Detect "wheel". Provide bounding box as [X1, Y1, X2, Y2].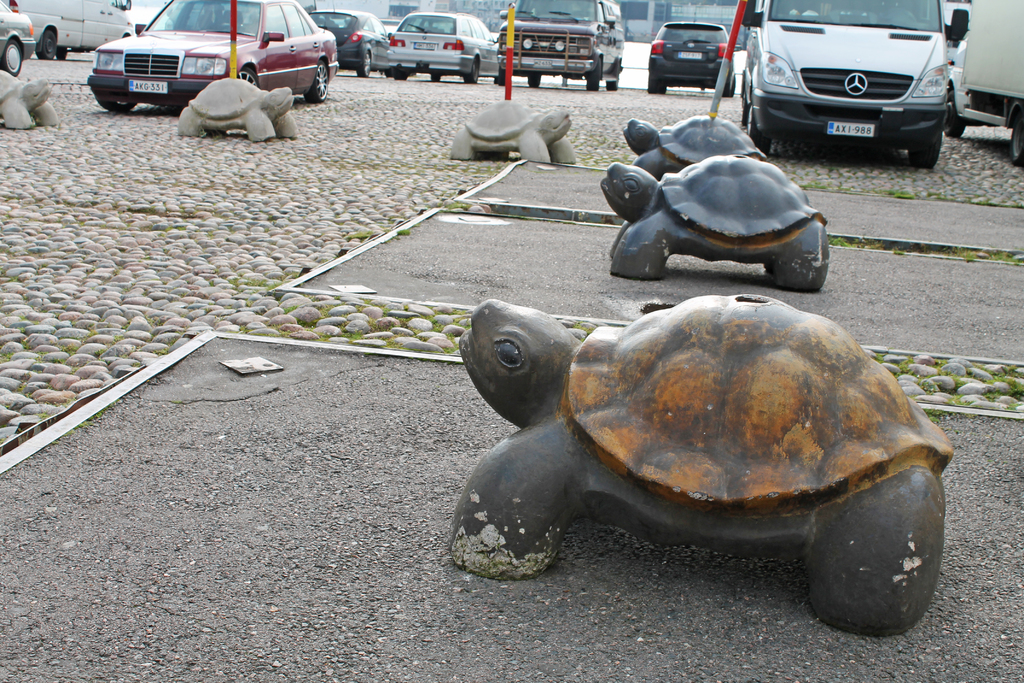
[646, 63, 669, 90].
